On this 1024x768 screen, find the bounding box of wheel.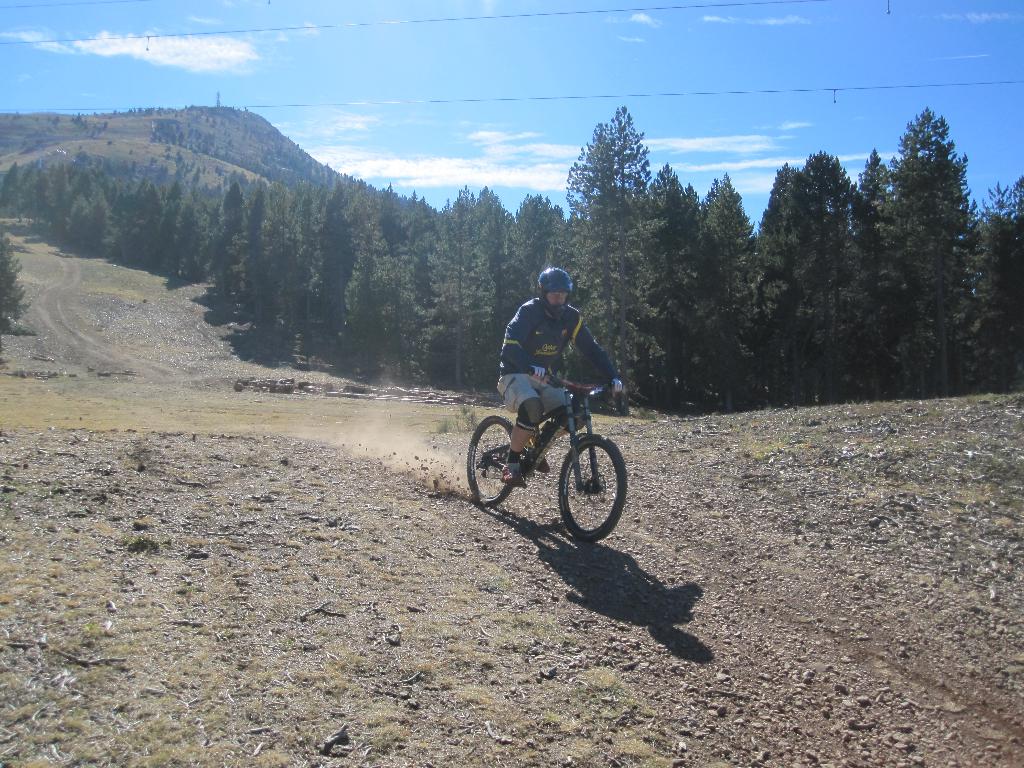
Bounding box: box(463, 414, 525, 509).
